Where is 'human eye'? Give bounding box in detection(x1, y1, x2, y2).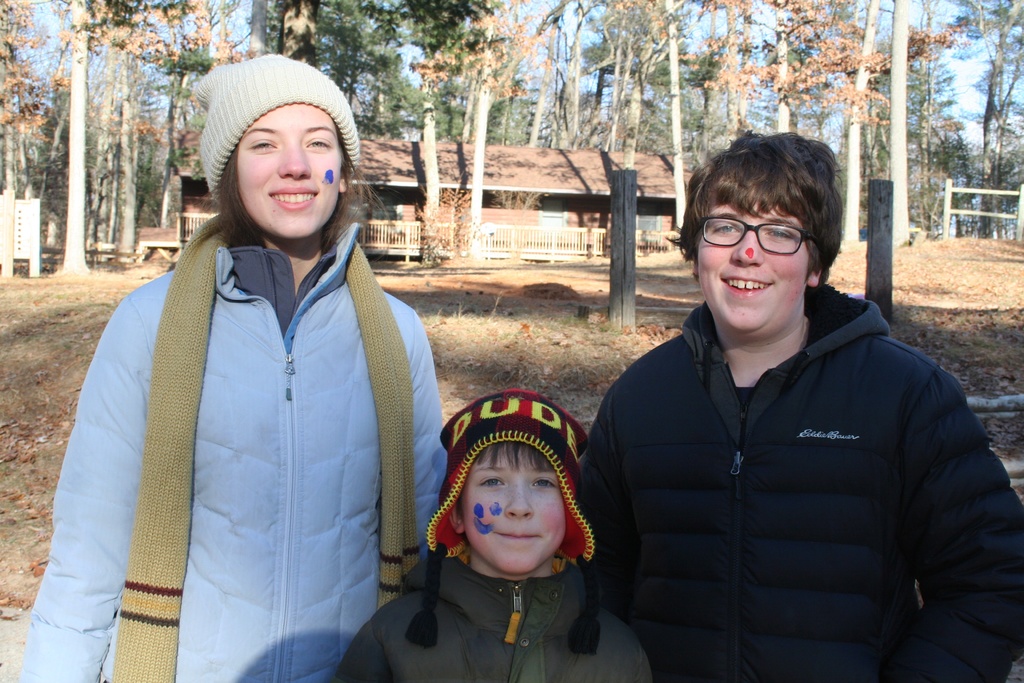
detection(247, 139, 280, 152).
